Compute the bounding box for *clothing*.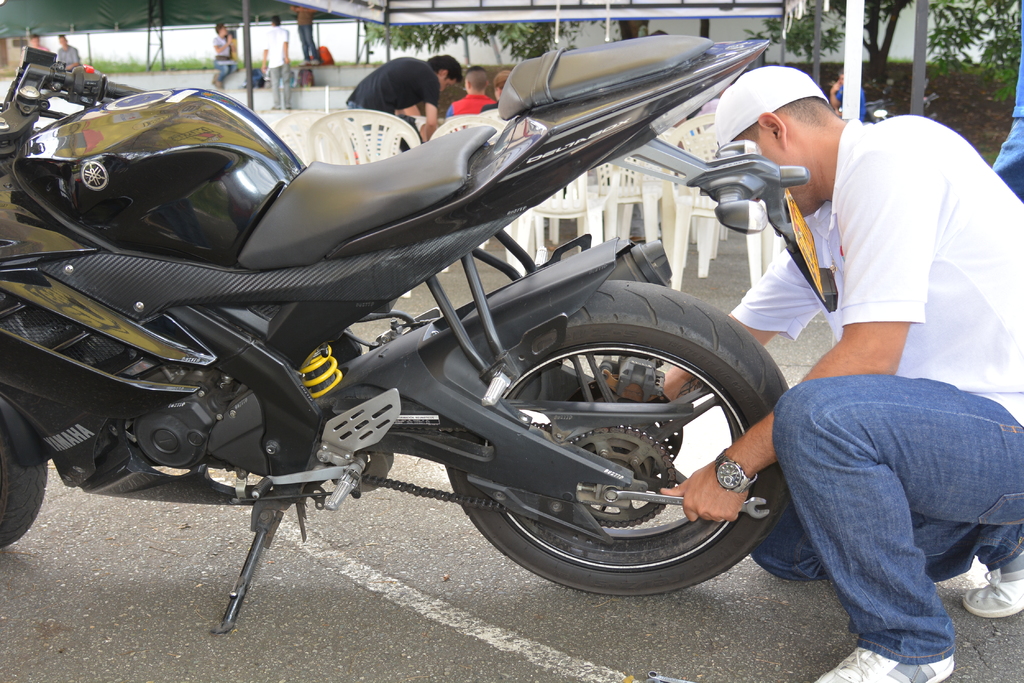
locate(296, 4, 323, 63).
